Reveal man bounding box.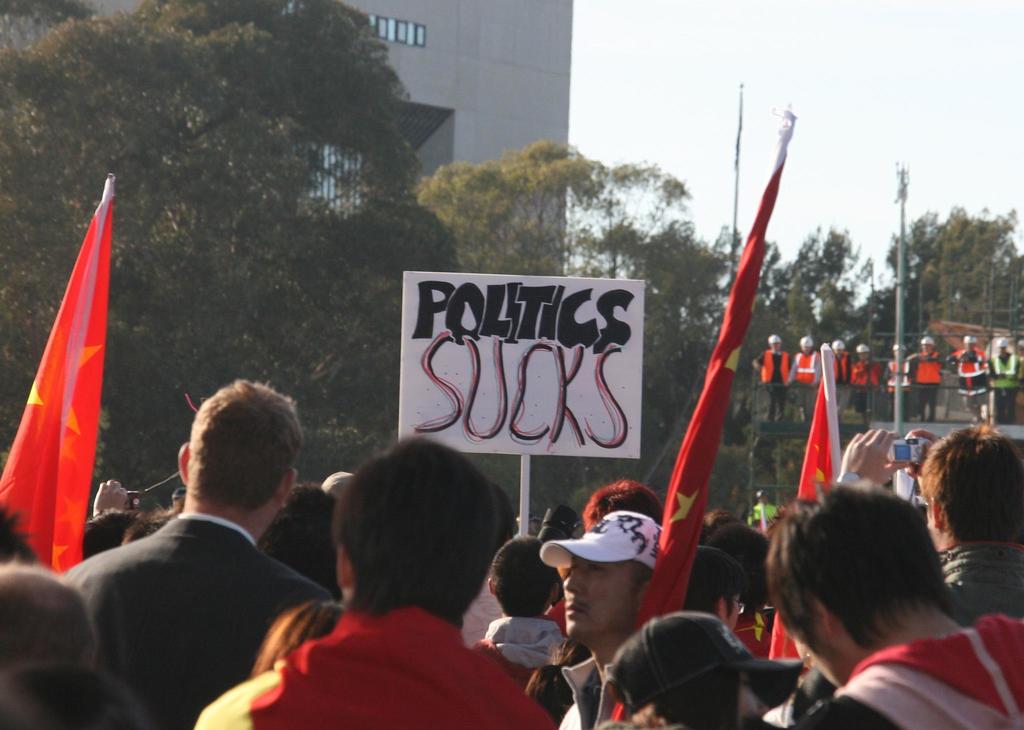
Revealed: 751, 335, 792, 418.
